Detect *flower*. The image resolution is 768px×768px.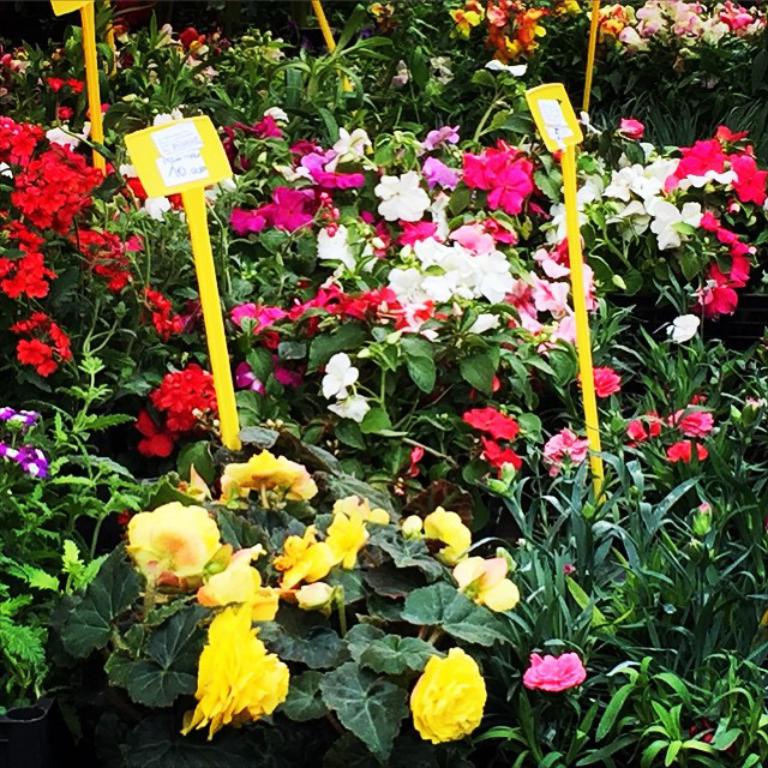
BBox(518, 650, 586, 694).
